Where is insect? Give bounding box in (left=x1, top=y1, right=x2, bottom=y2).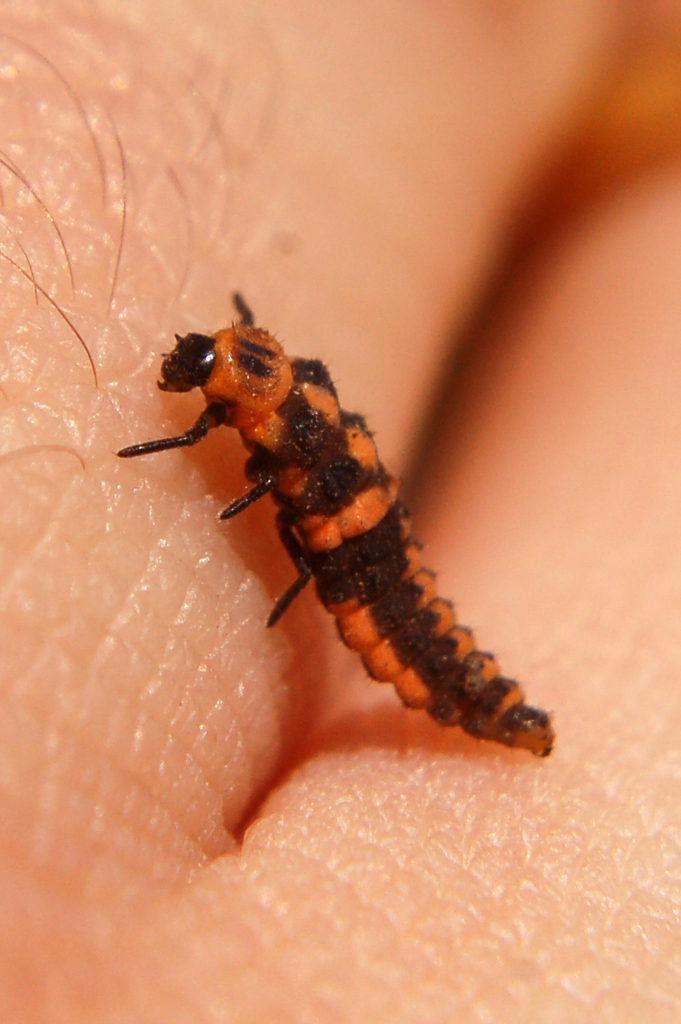
(left=113, top=286, right=555, bottom=756).
